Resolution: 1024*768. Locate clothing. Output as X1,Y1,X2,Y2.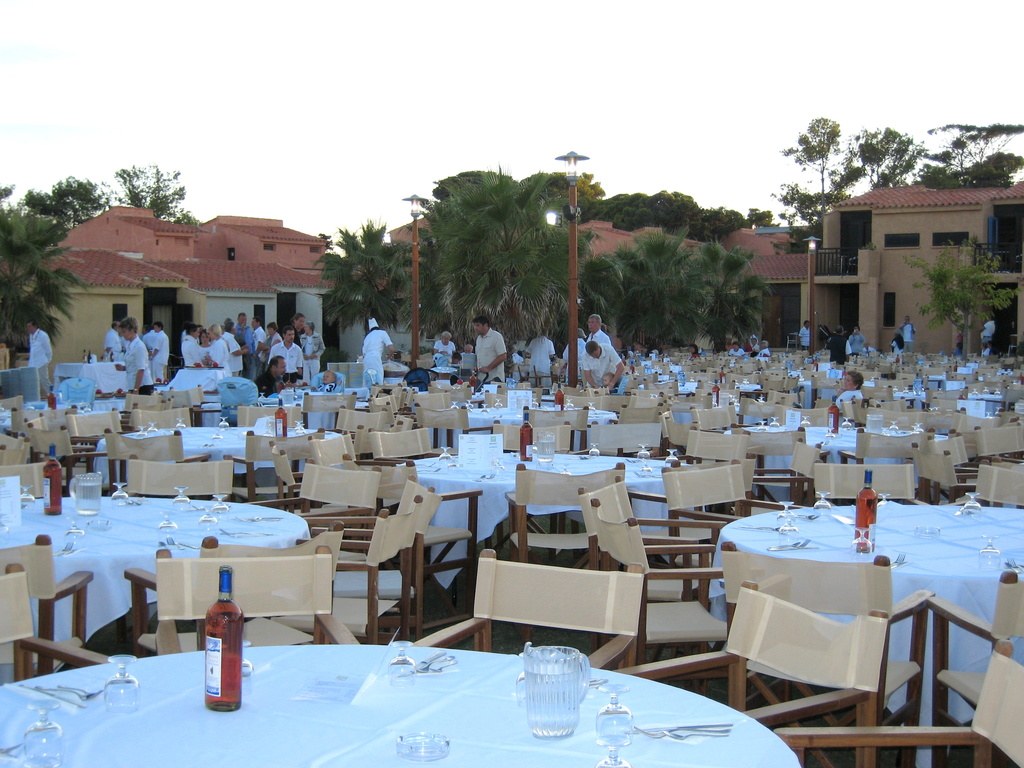
582,343,623,387.
